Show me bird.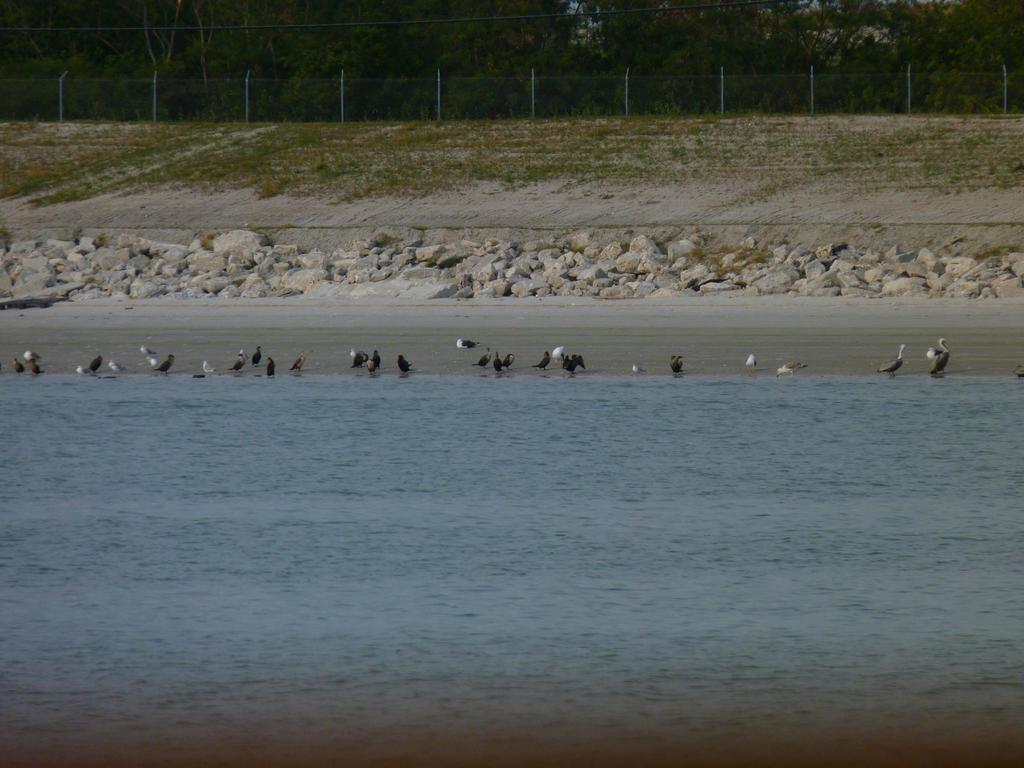
bird is here: (479, 351, 492, 369).
